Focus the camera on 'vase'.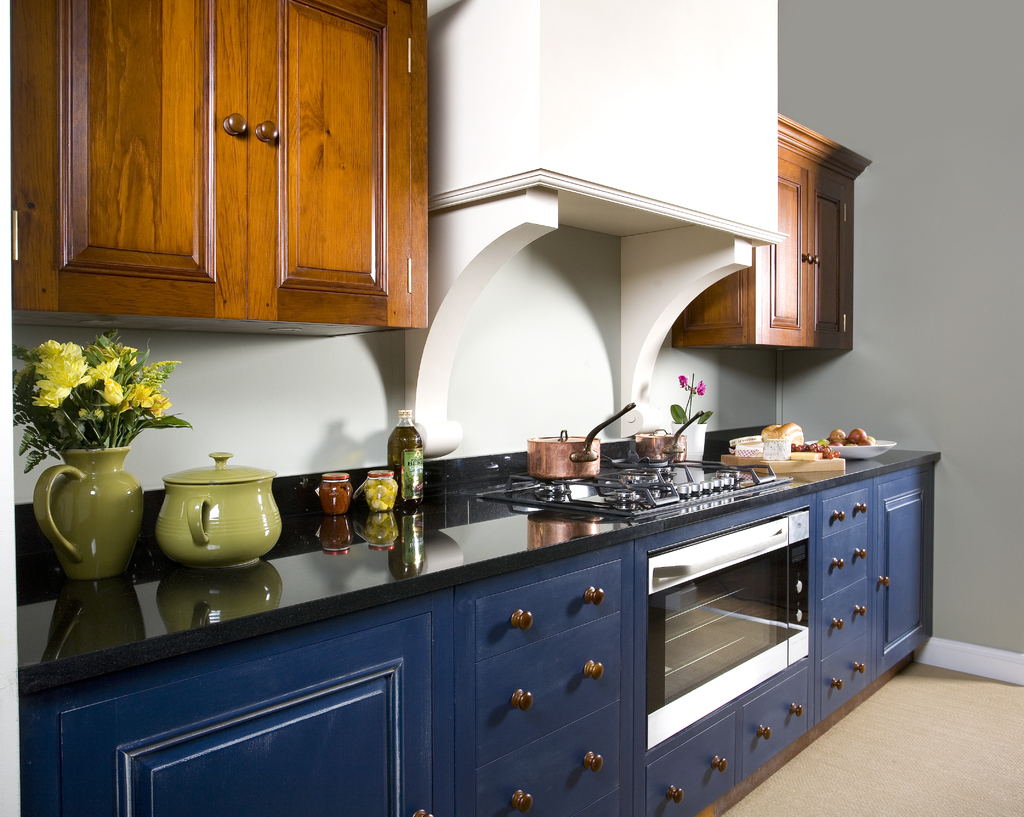
Focus region: 668, 422, 710, 481.
